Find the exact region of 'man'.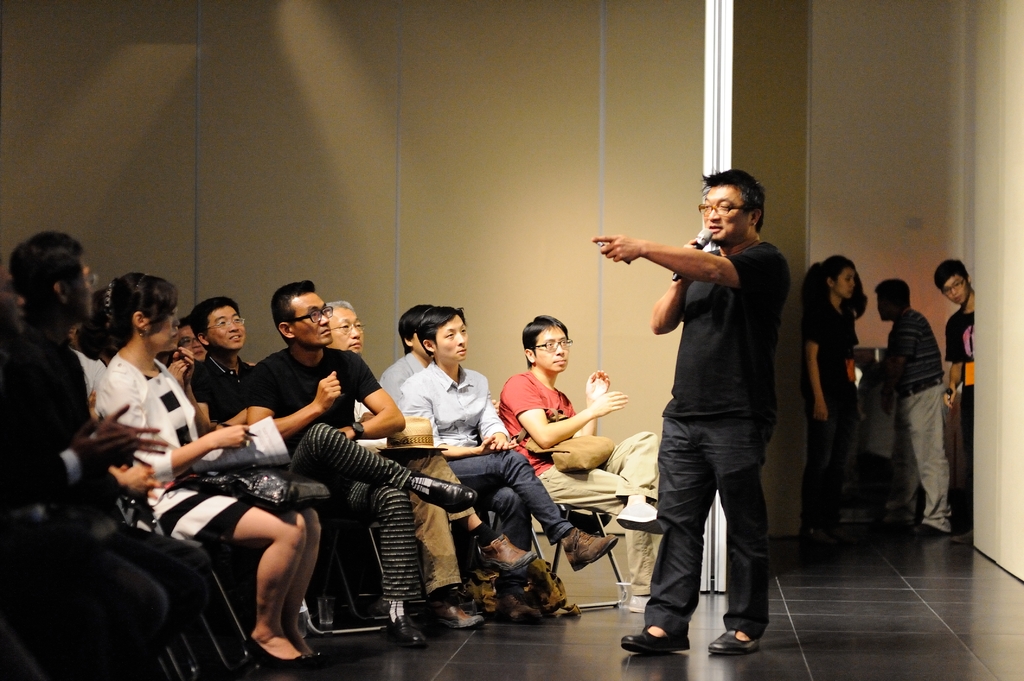
Exact region: 188 298 264 433.
